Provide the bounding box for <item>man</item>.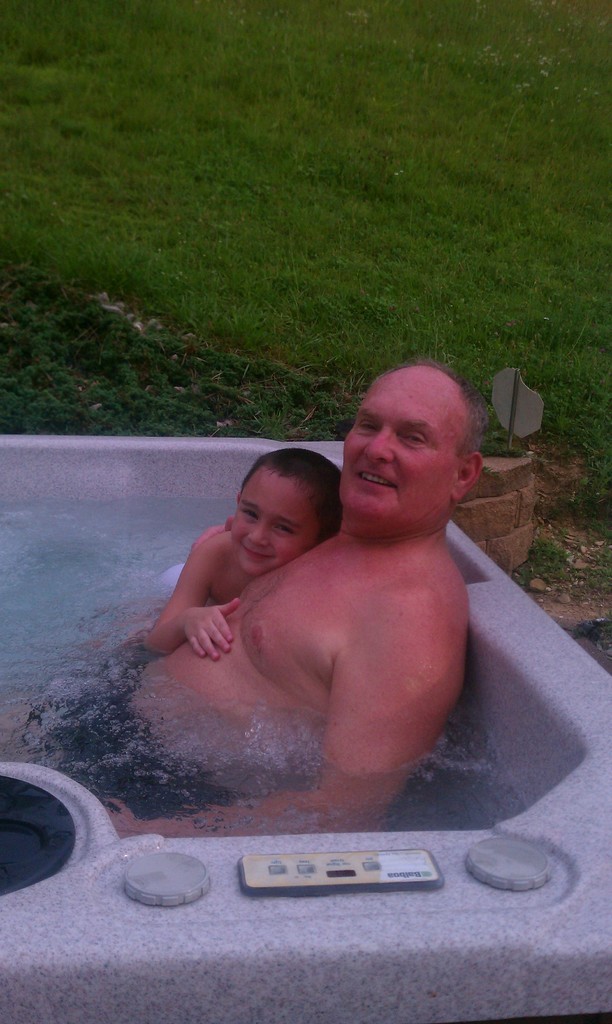
127 371 493 808.
